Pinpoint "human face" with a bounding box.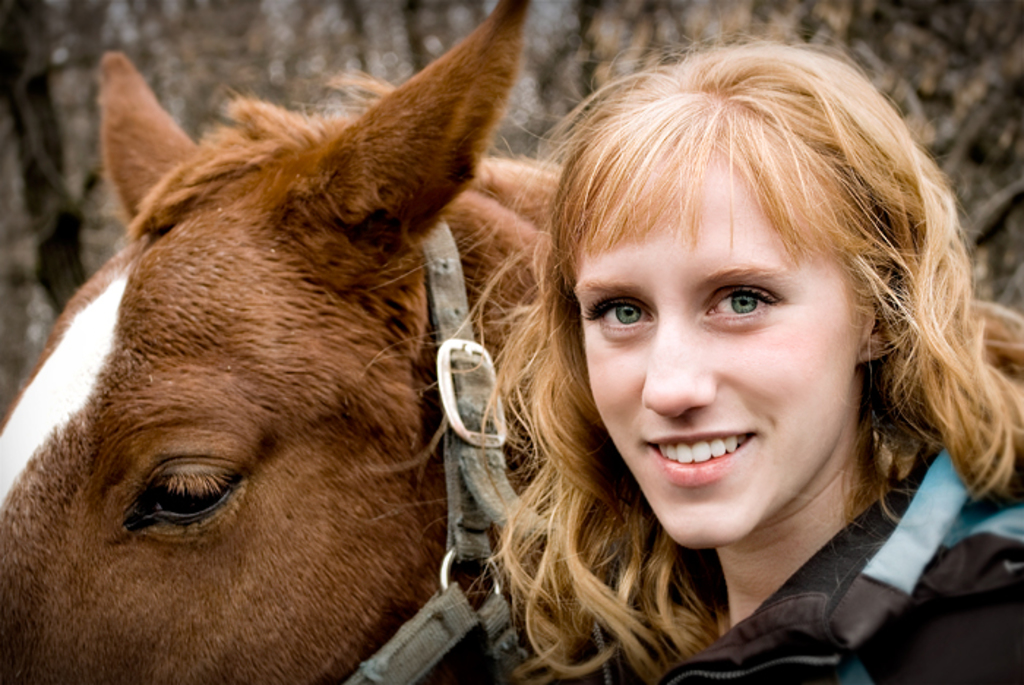
select_region(575, 165, 851, 547).
